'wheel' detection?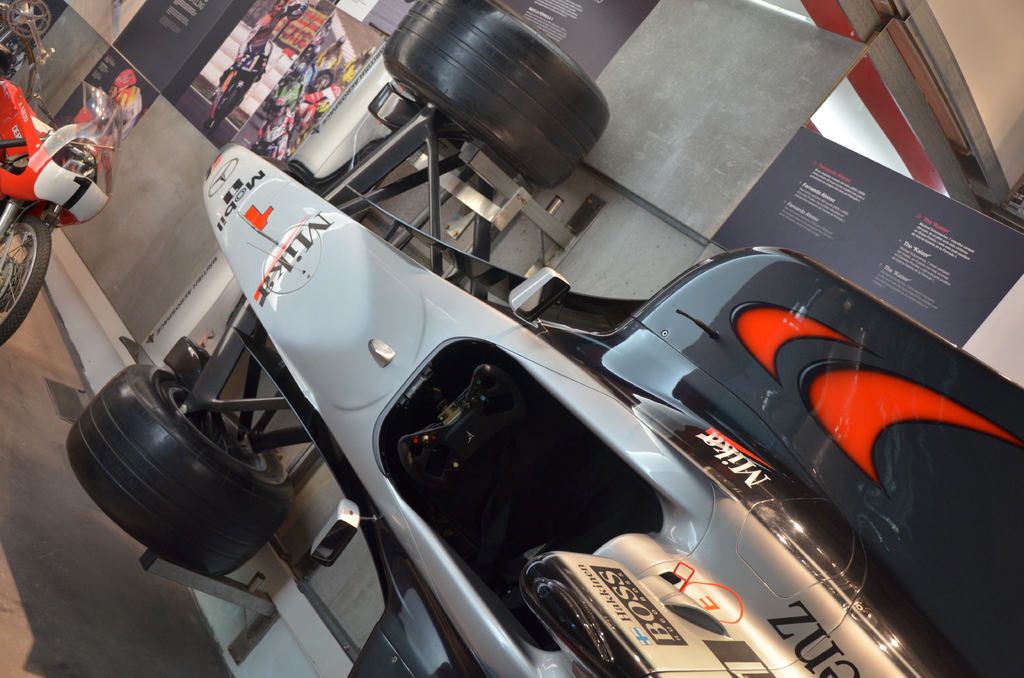
(x1=0, y1=218, x2=63, y2=341)
